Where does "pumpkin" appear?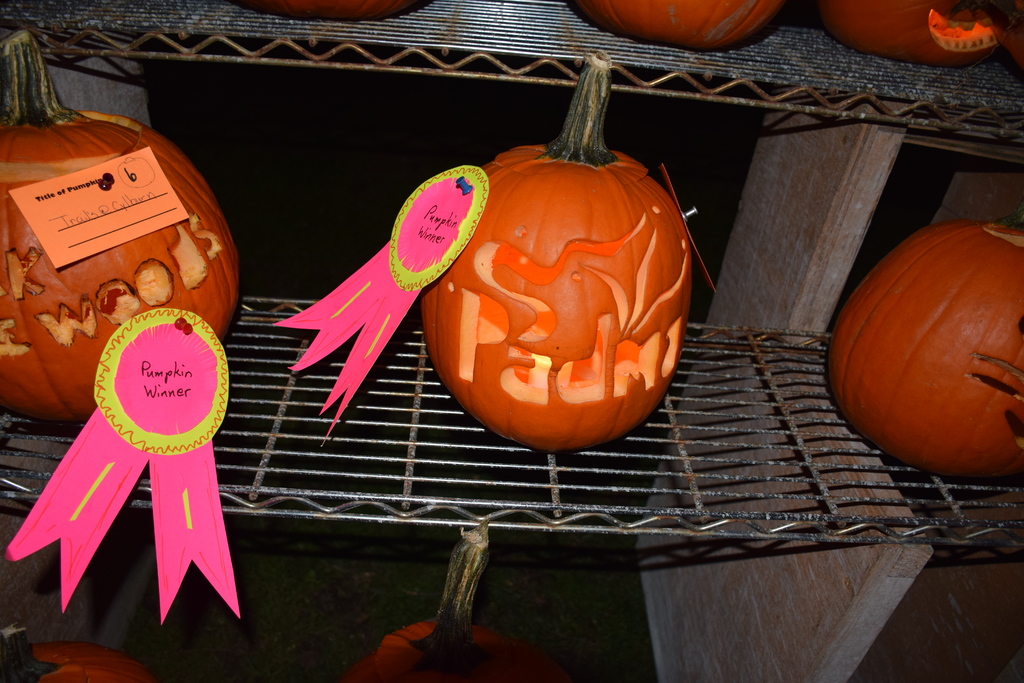
Appears at 418 51 693 452.
